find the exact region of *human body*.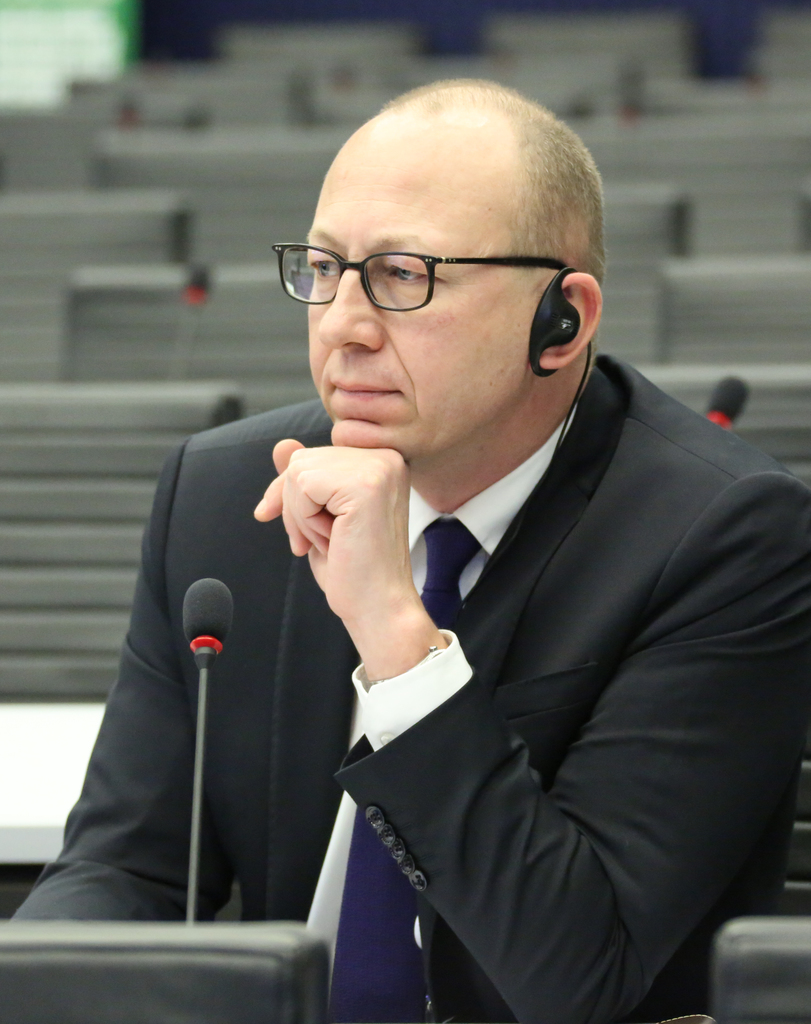
Exact region: x1=51 y1=90 x2=650 y2=1023.
